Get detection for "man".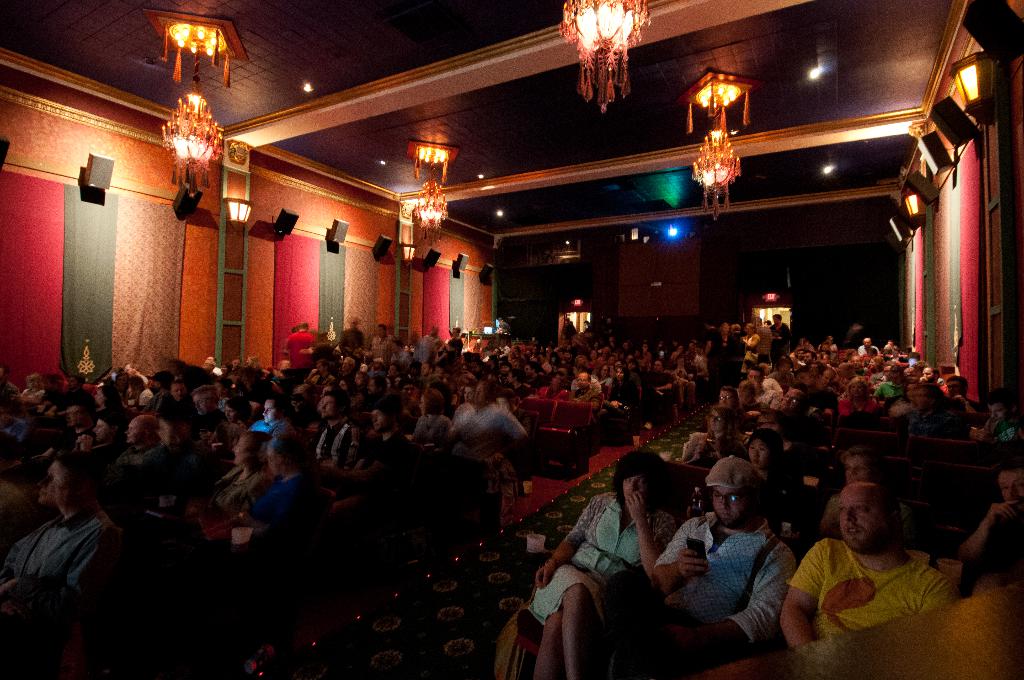
Detection: bbox(538, 372, 573, 399).
